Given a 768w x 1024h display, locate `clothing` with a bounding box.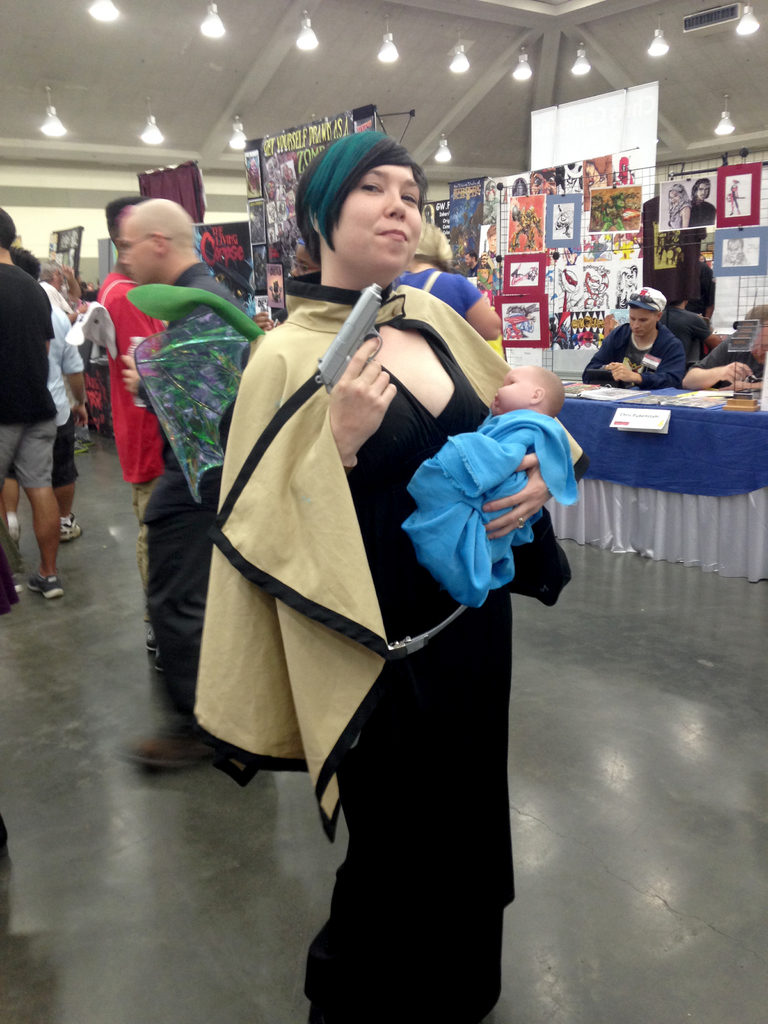
Located: x1=37, y1=285, x2=90, y2=486.
